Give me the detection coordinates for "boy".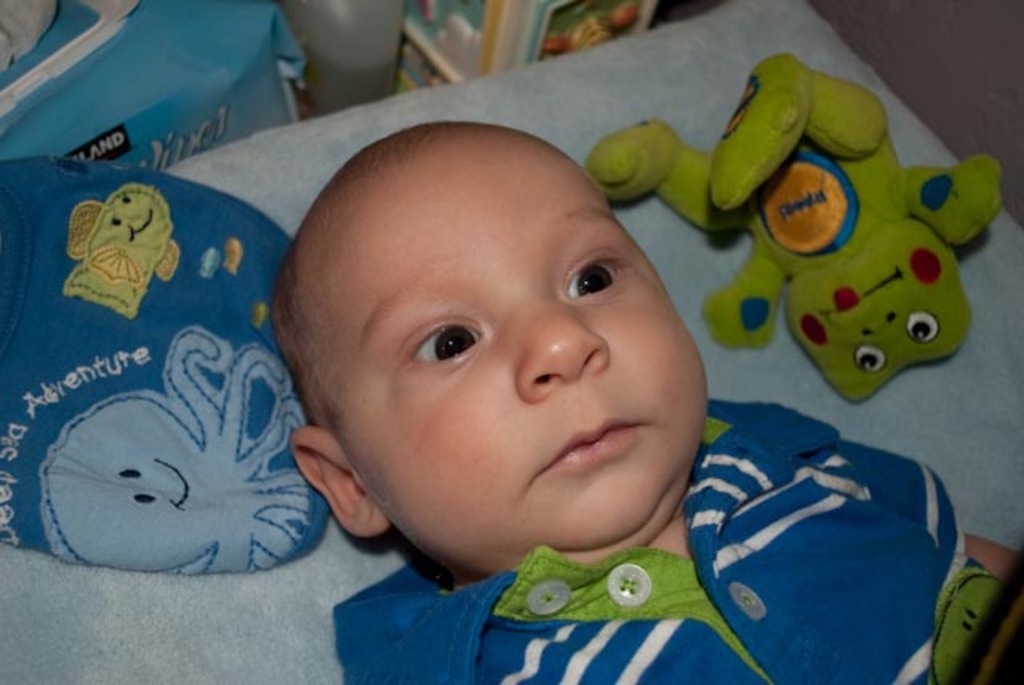
270, 122, 1022, 683.
